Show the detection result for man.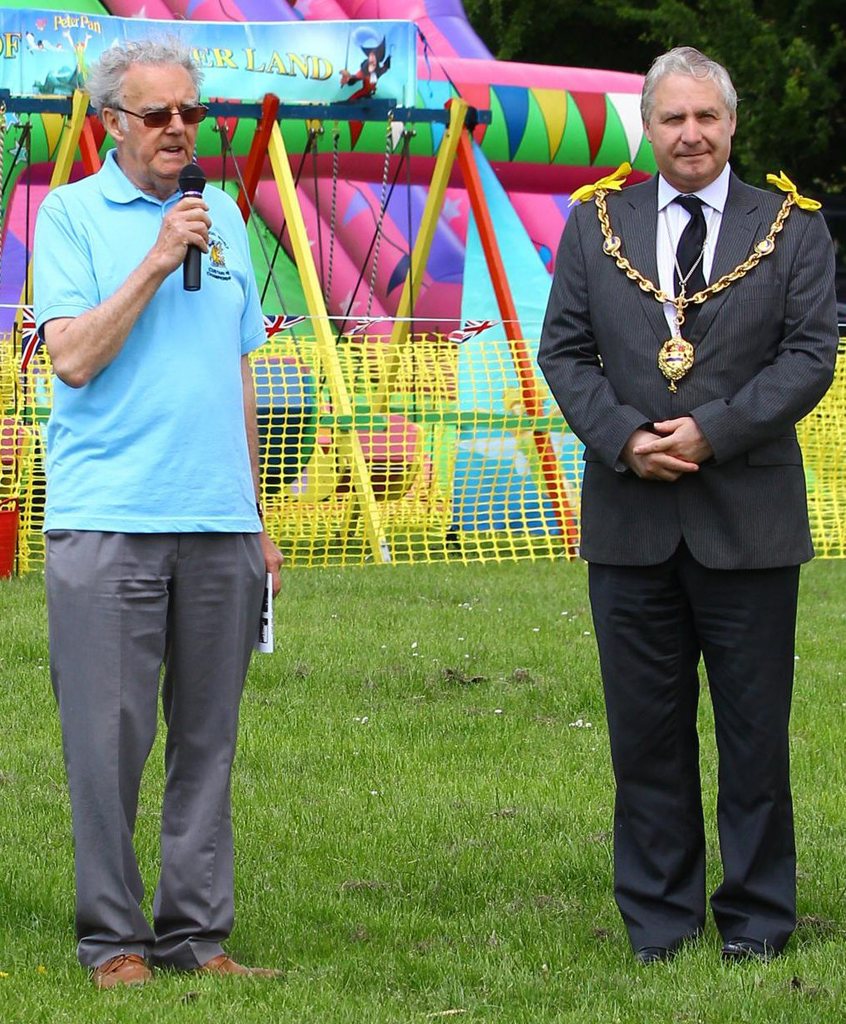
(x1=532, y1=46, x2=842, y2=974).
